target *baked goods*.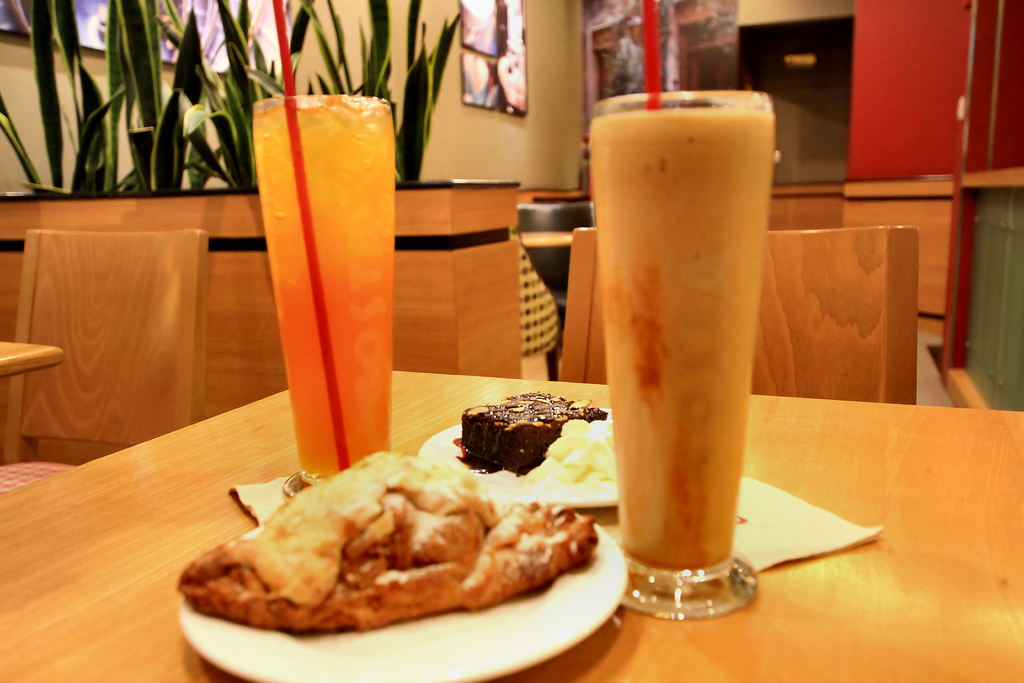
Target region: [x1=174, y1=449, x2=598, y2=634].
